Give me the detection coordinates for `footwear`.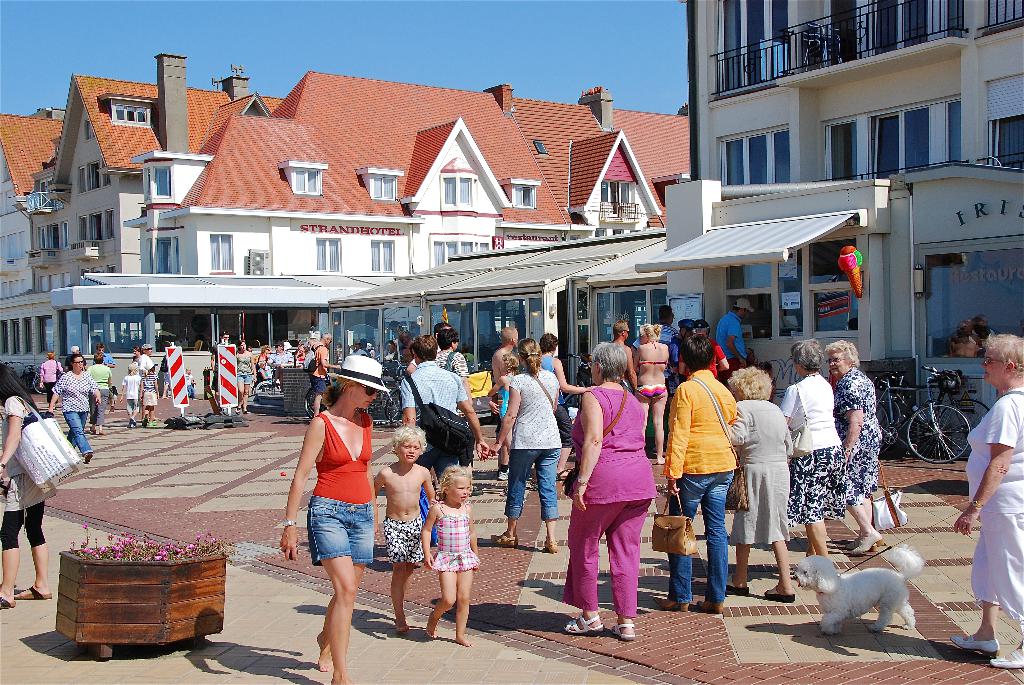
948:634:1000:656.
